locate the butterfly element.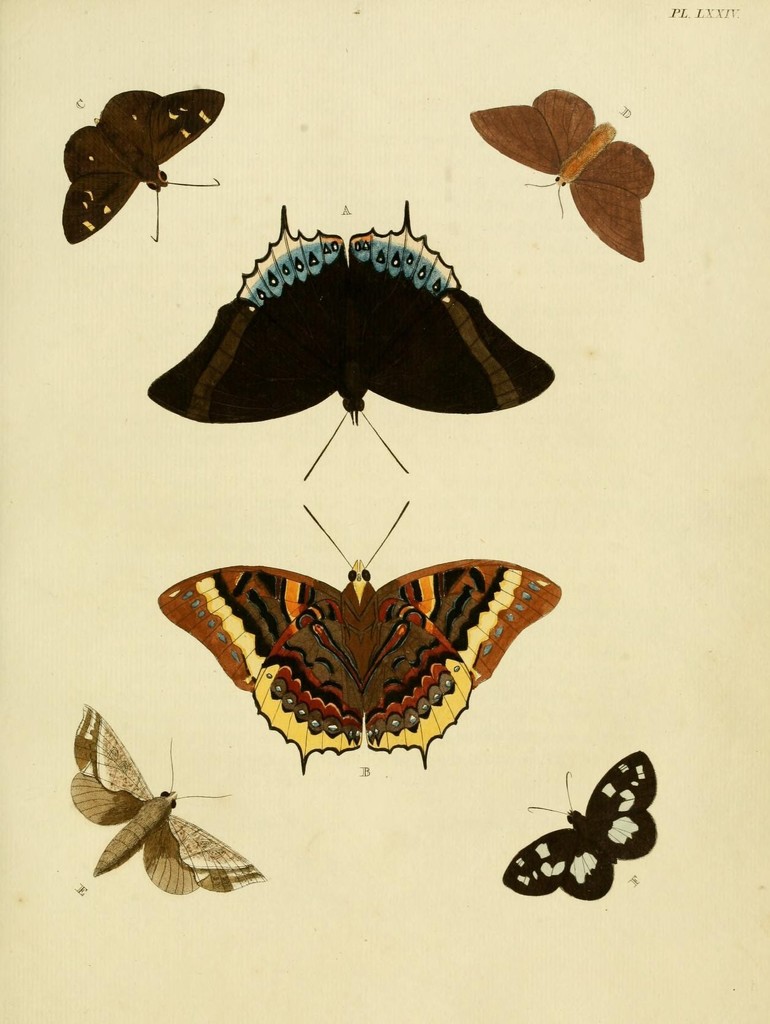
Element bbox: x1=64, y1=84, x2=232, y2=242.
